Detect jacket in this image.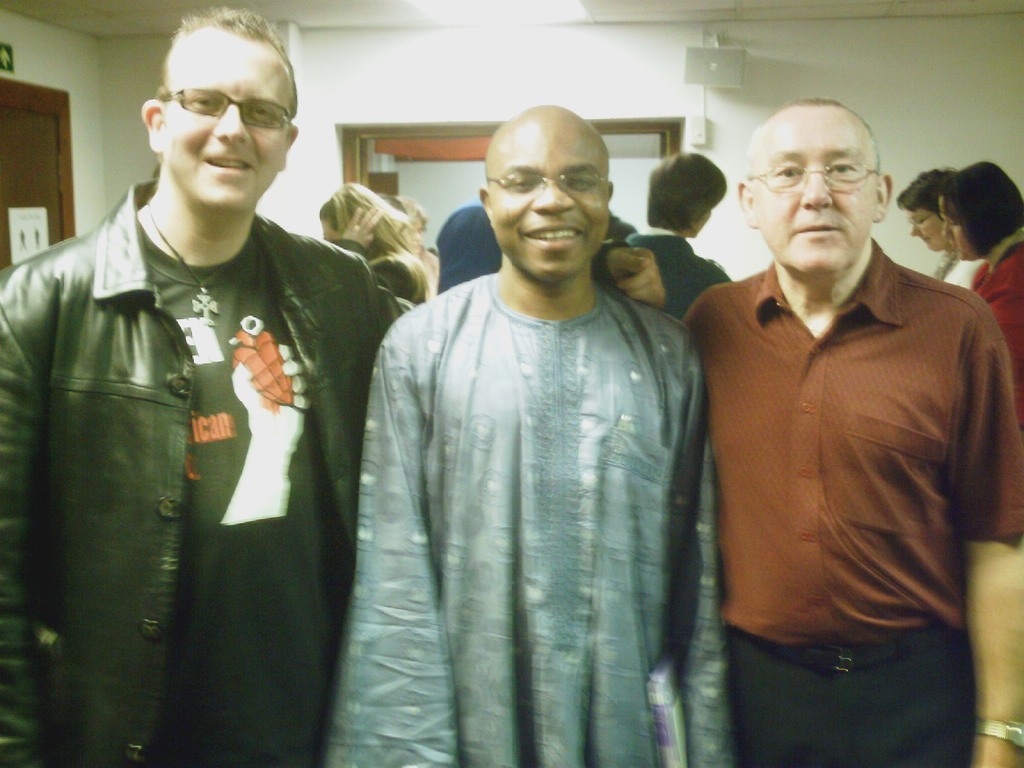
Detection: box=[0, 180, 634, 763].
